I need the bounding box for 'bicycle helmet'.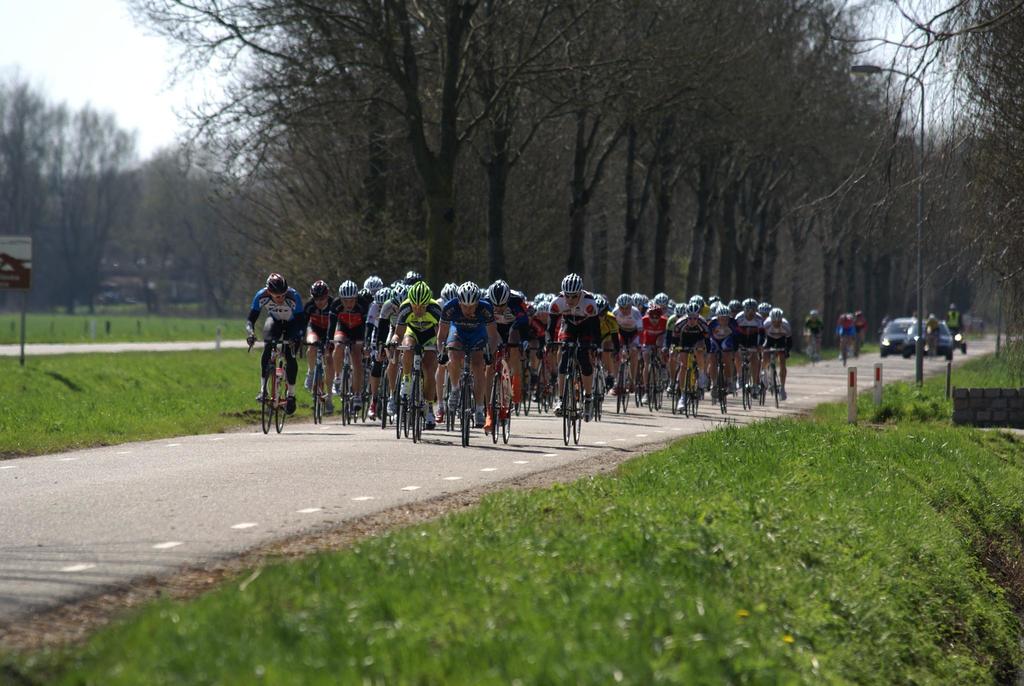
Here it is: 726,297,742,313.
